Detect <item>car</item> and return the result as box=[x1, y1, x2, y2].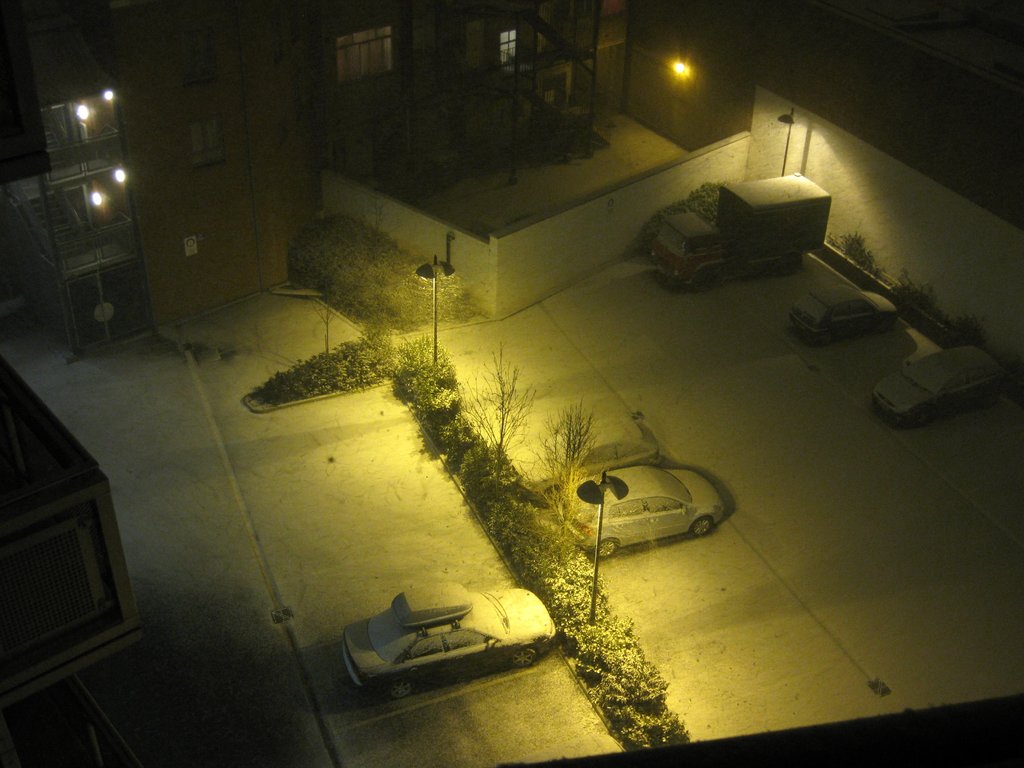
box=[344, 587, 558, 700].
